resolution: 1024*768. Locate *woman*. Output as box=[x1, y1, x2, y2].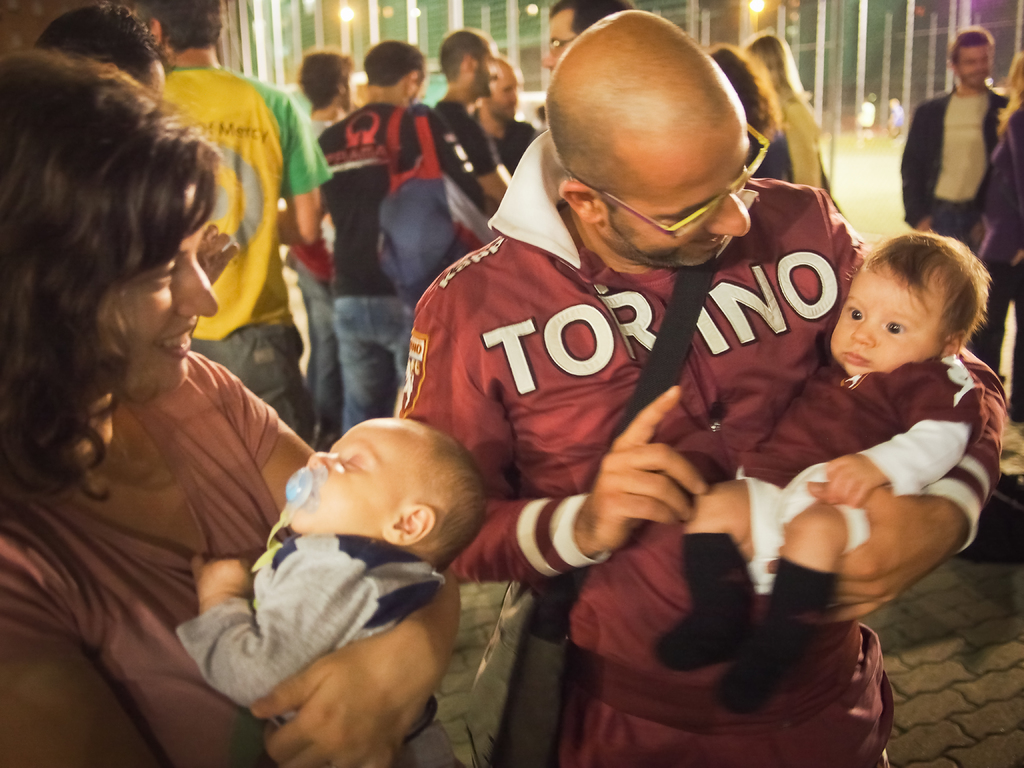
box=[911, 44, 1023, 426].
